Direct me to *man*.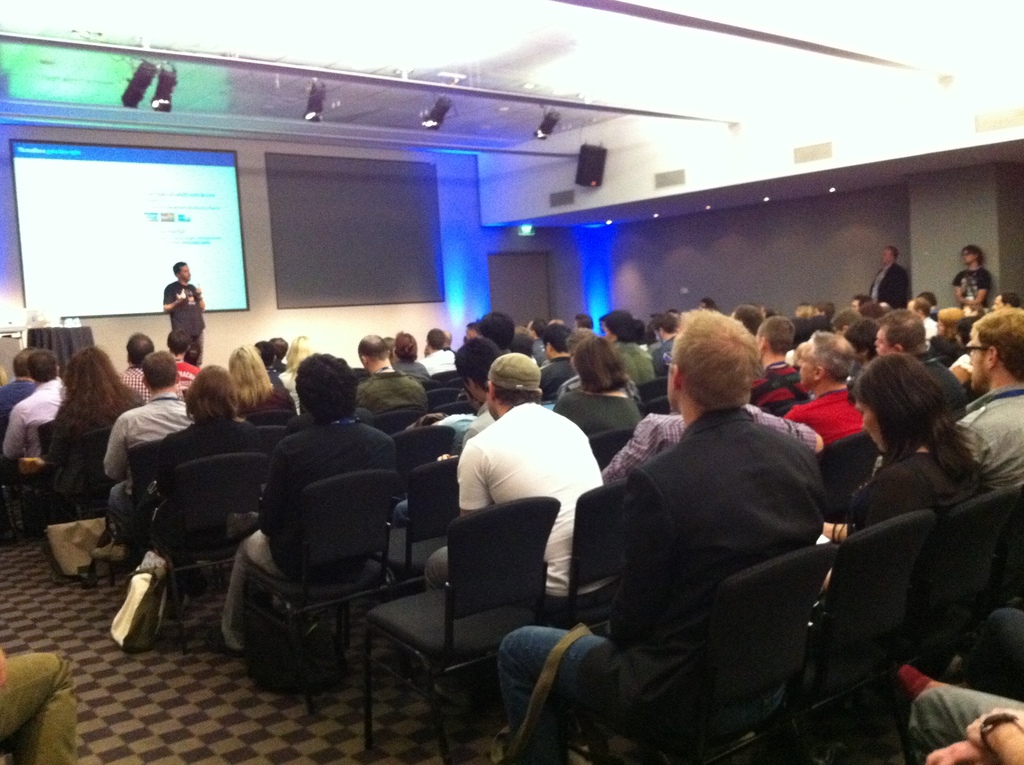
Direction: crop(449, 334, 502, 448).
